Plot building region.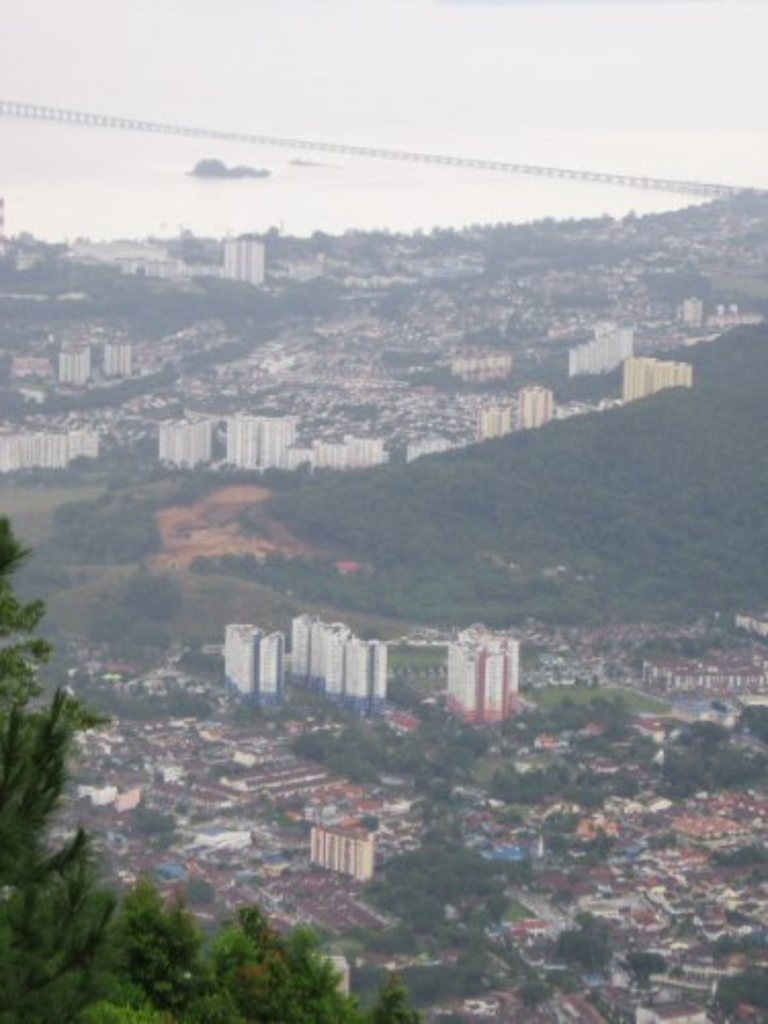
Plotted at [x1=227, y1=242, x2=264, y2=289].
